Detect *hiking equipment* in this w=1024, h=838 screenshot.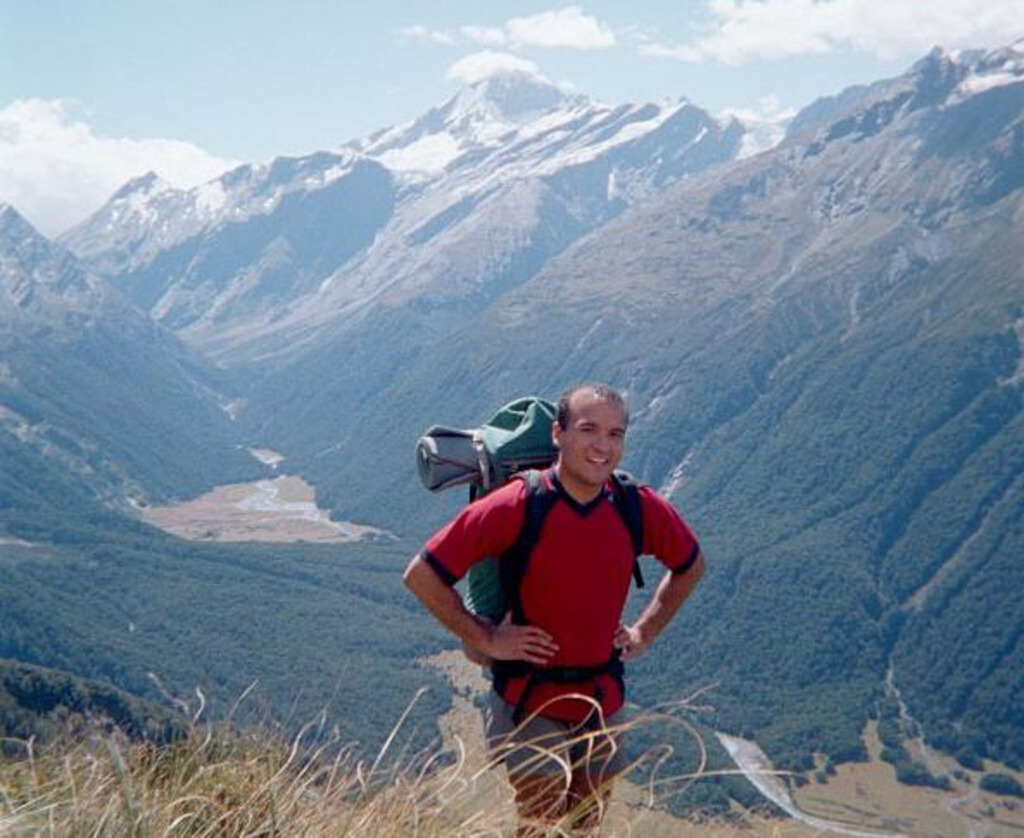
Detection: <box>413,394,644,719</box>.
